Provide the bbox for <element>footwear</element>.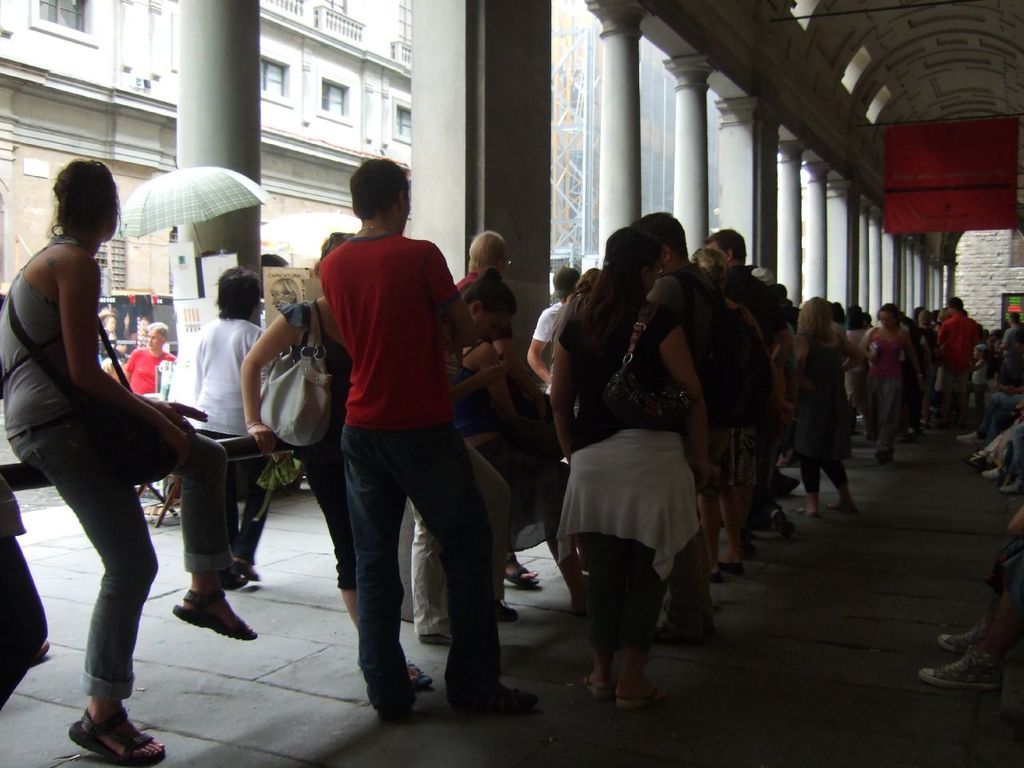
box=[714, 558, 748, 584].
